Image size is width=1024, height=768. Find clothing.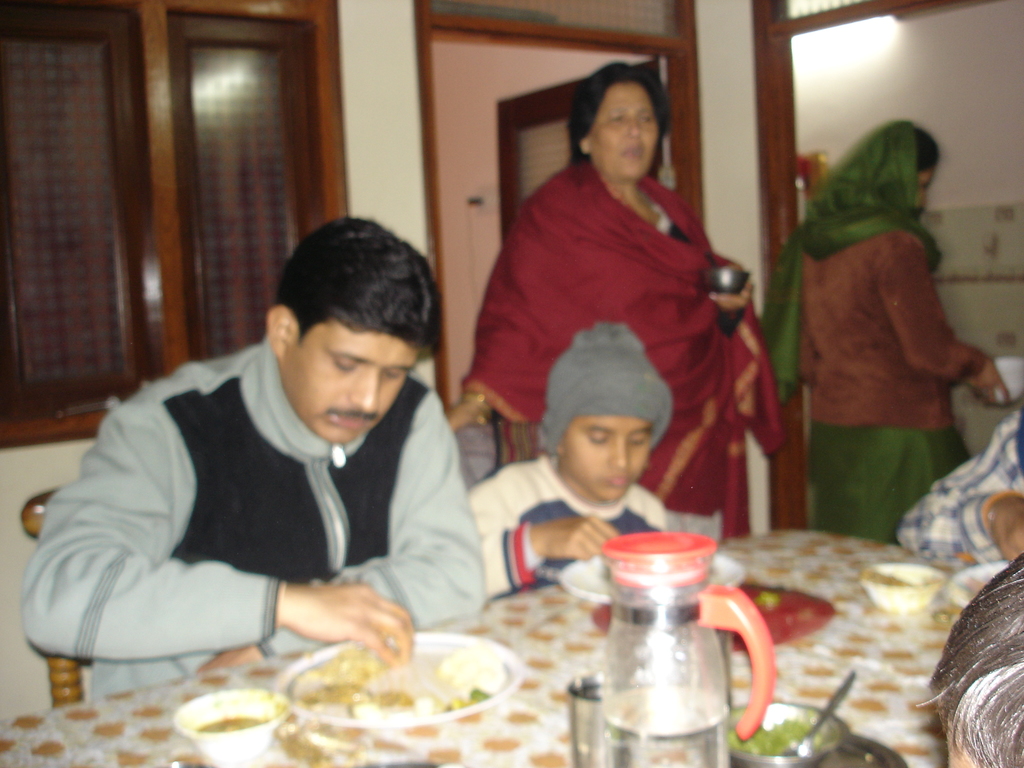
pyautogui.locateOnScreen(476, 120, 769, 499).
